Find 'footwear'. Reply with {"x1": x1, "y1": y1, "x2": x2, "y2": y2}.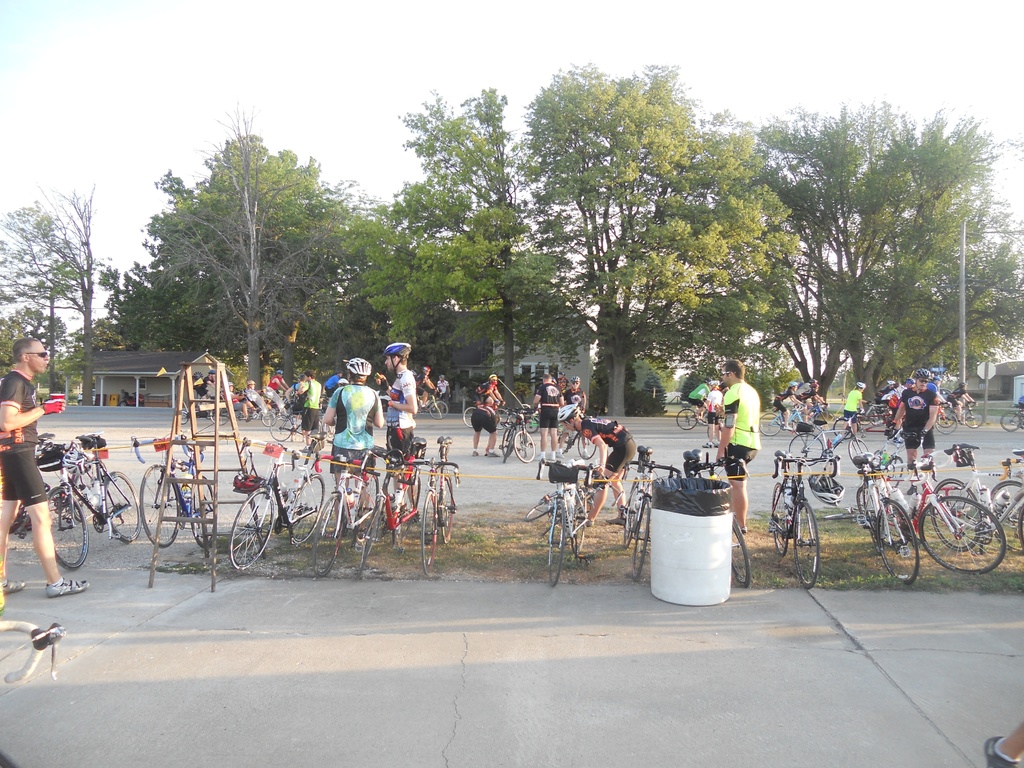
{"x1": 613, "y1": 500, "x2": 627, "y2": 513}.
